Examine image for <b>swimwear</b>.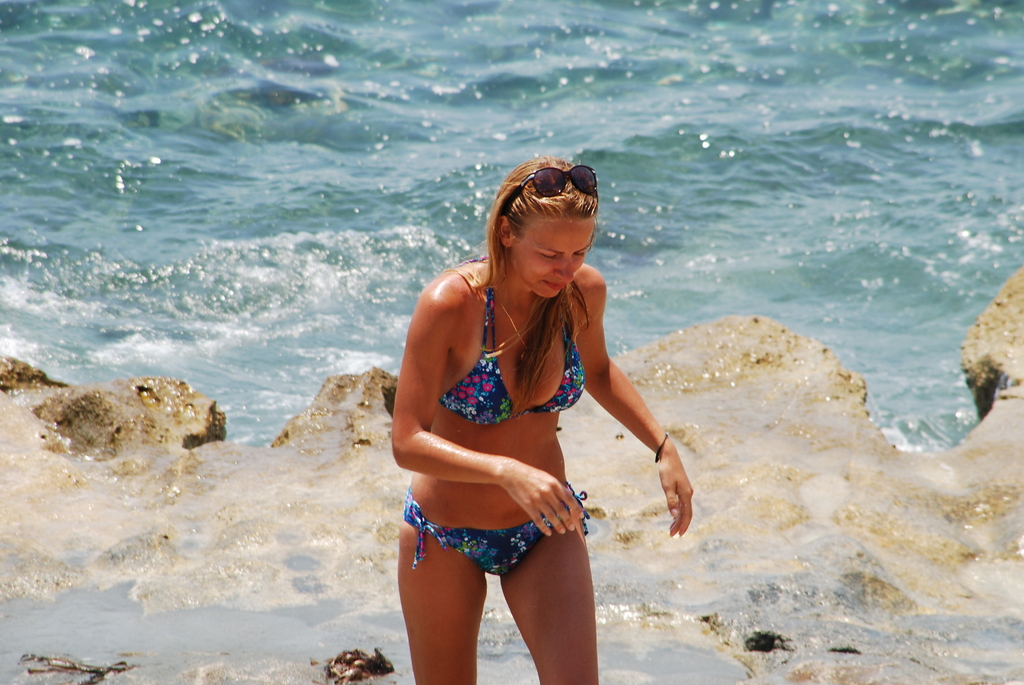
Examination result: <bbox>404, 487, 594, 580</bbox>.
